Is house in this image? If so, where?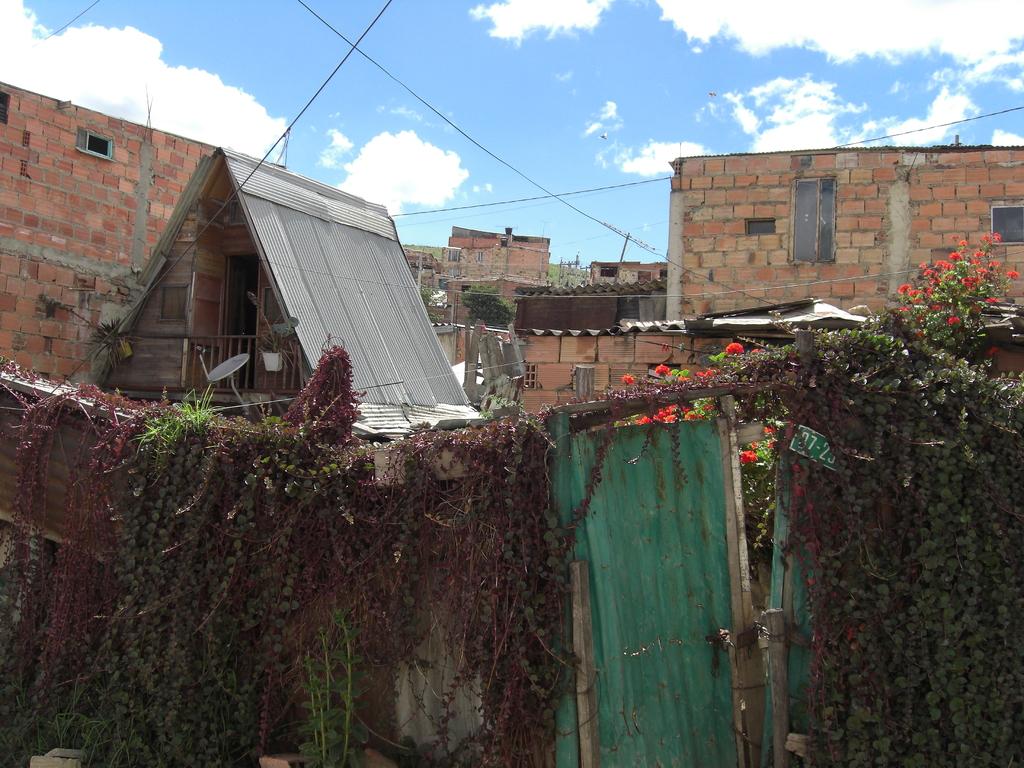
Yes, at locate(0, 85, 489, 762).
